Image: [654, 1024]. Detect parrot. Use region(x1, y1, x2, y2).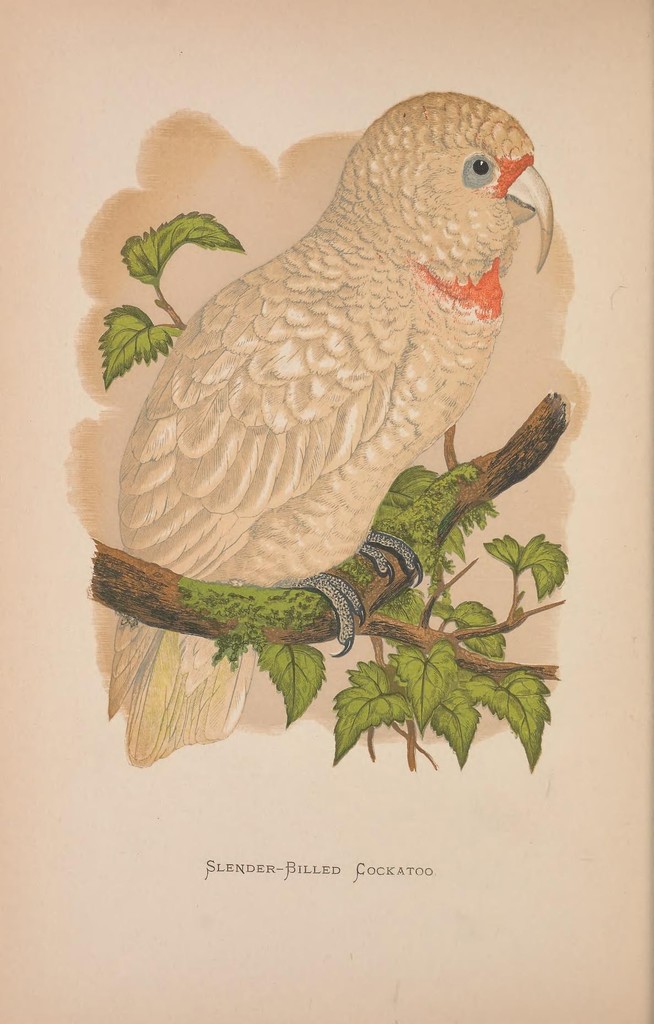
region(113, 87, 556, 762).
